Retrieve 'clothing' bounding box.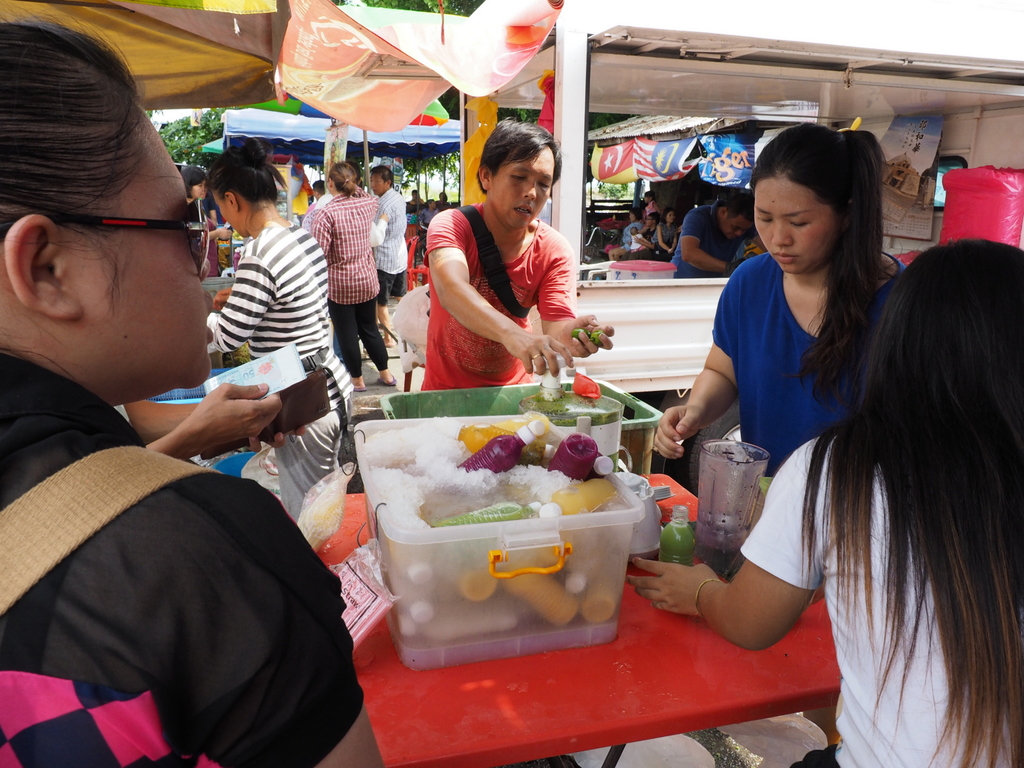
Bounding box: select_region(710, 252, 913, 495).
